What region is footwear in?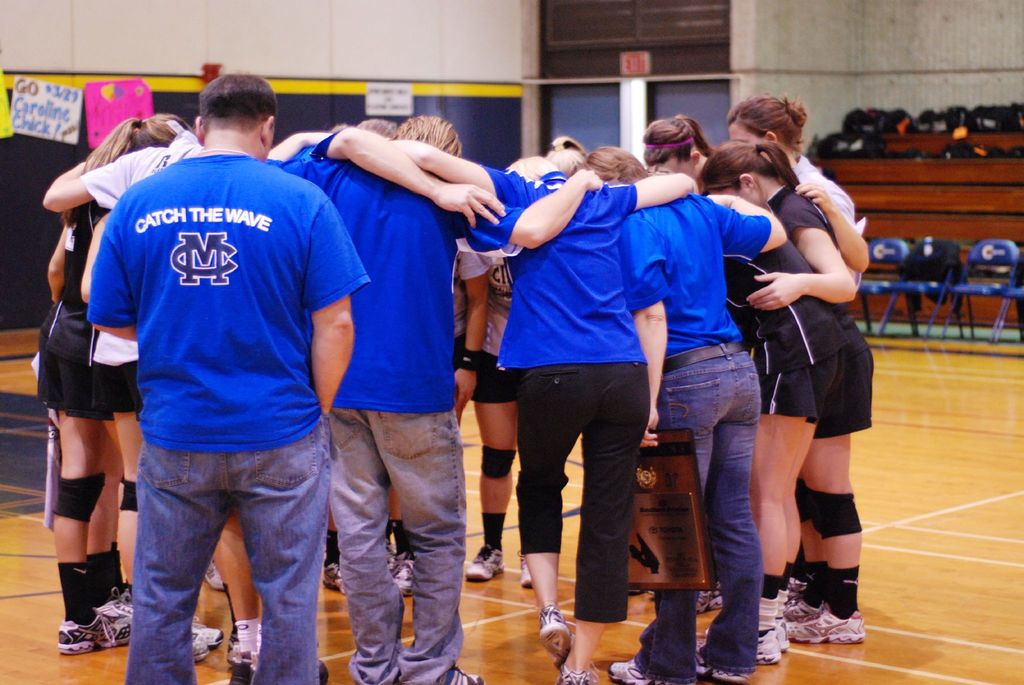
563/666/593/684.
